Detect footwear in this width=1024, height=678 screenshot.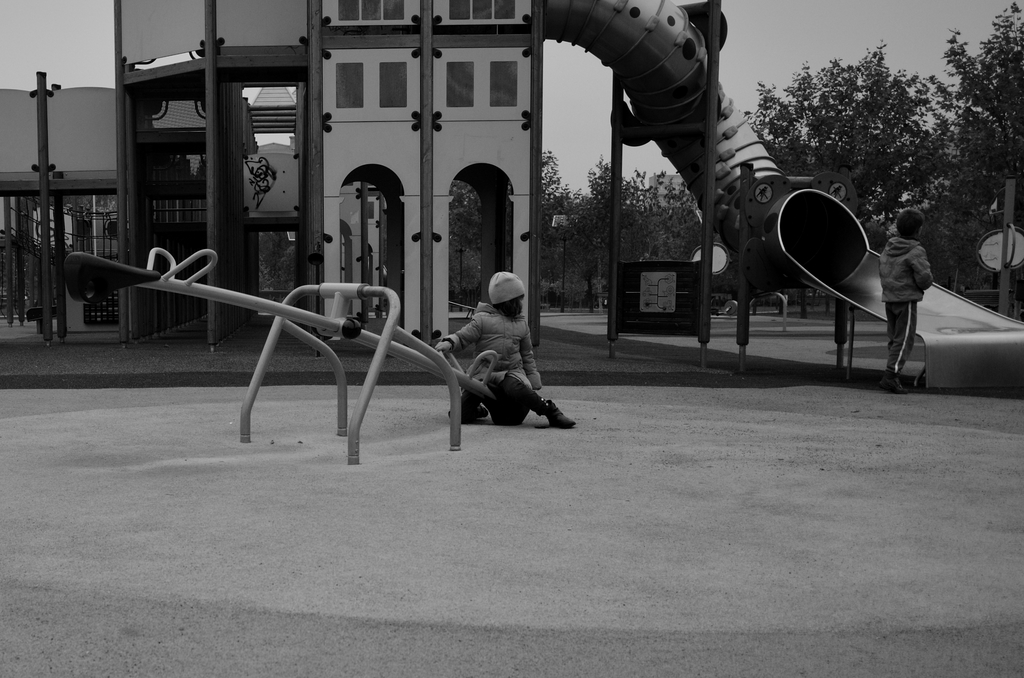
Detection: box(878, 371, 915, 397).
